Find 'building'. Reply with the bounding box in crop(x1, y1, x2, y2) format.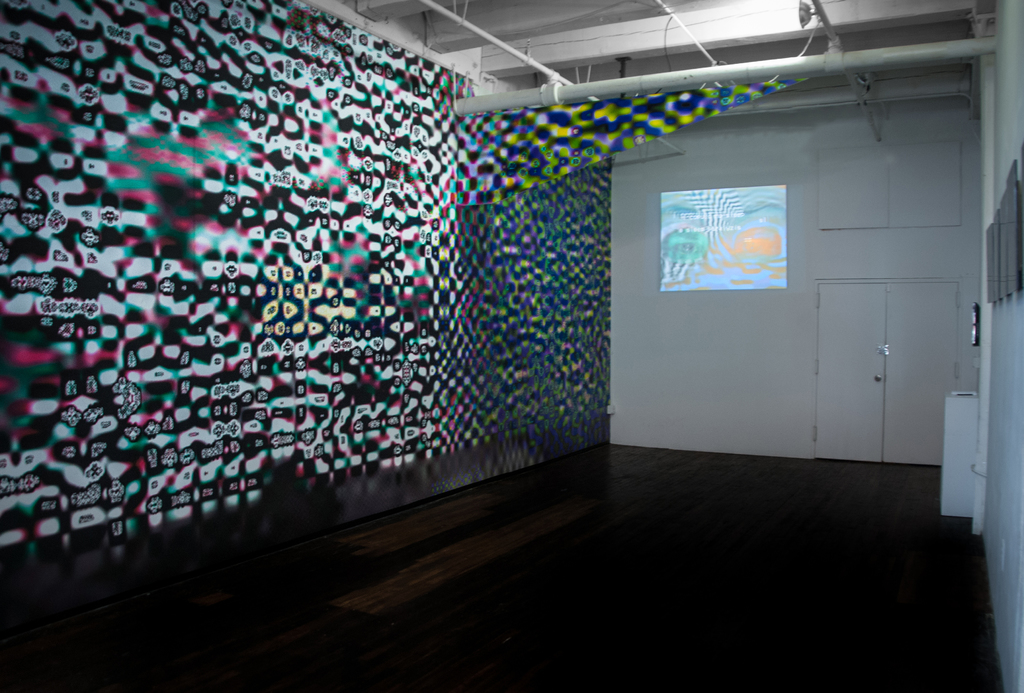
crop(0, 0, 1023, 692).
